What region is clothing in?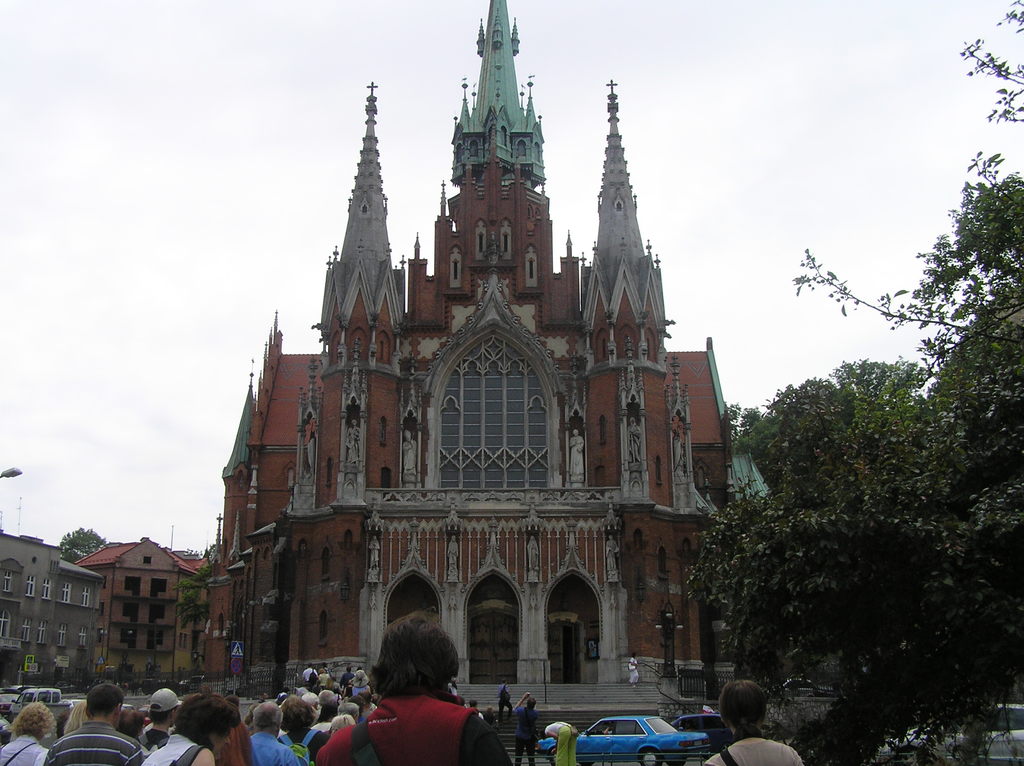
(320, 674, 330, 689).
